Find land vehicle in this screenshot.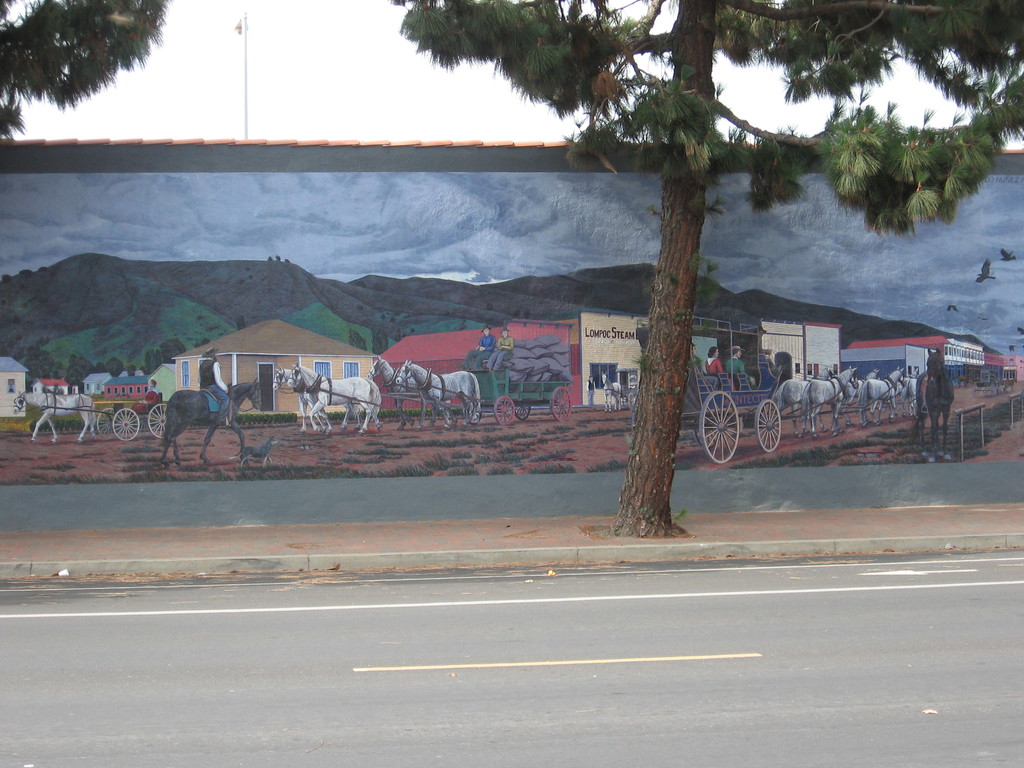
The bounding box for land vehicle is 14/373/172/445.
